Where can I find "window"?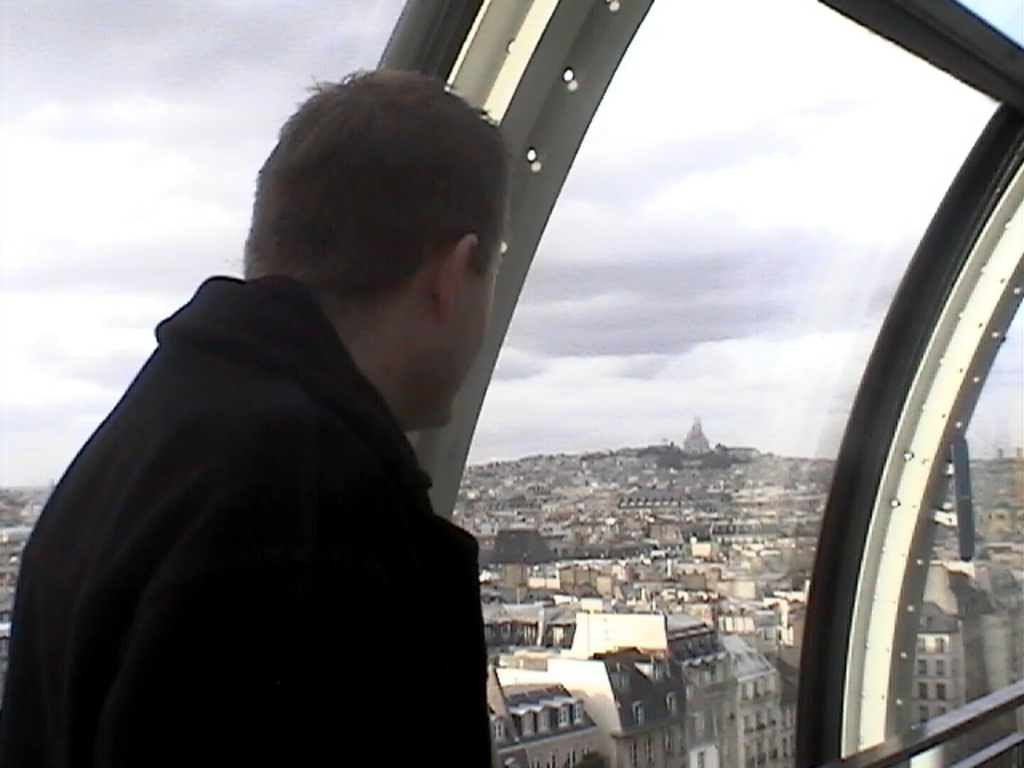
You can find it at select_region(922, 706, 926, 722).
